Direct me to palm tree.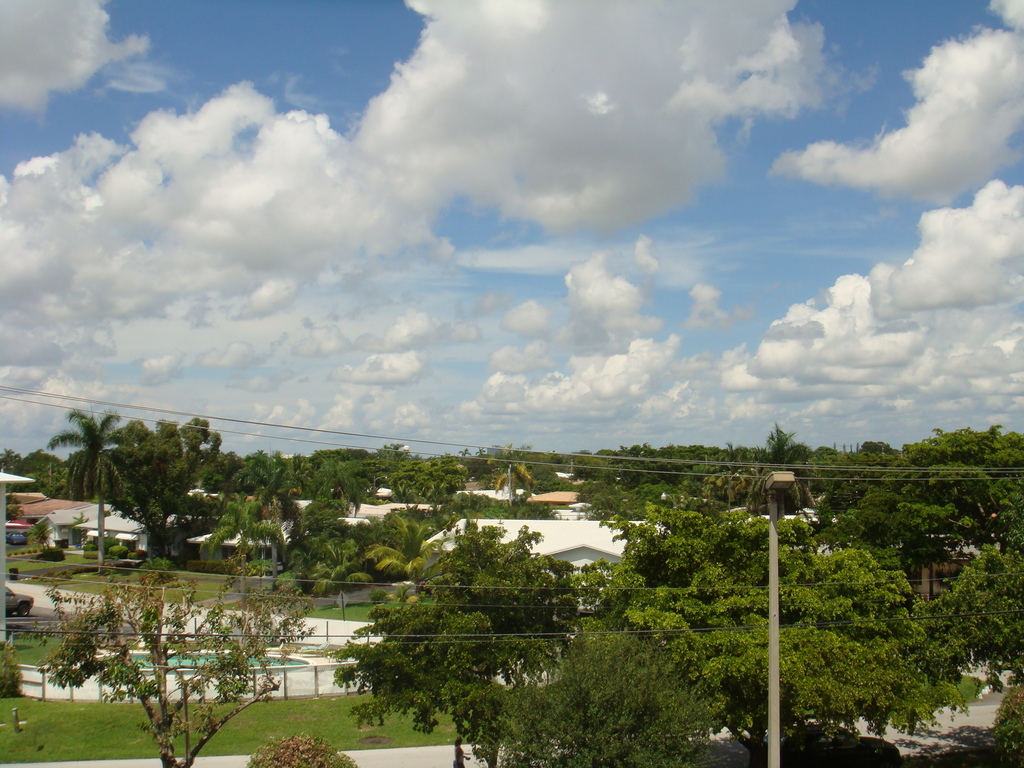
Direction: box=[221, 497, 270, 577].
